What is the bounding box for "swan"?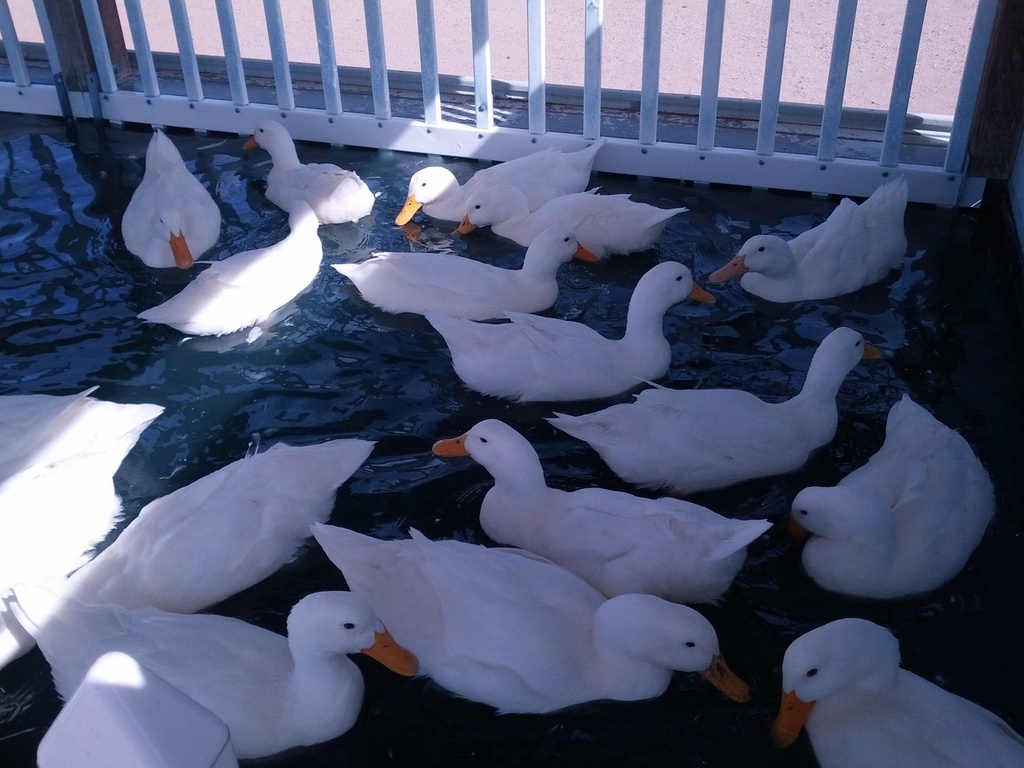
region(420, 258, 719, 413).
